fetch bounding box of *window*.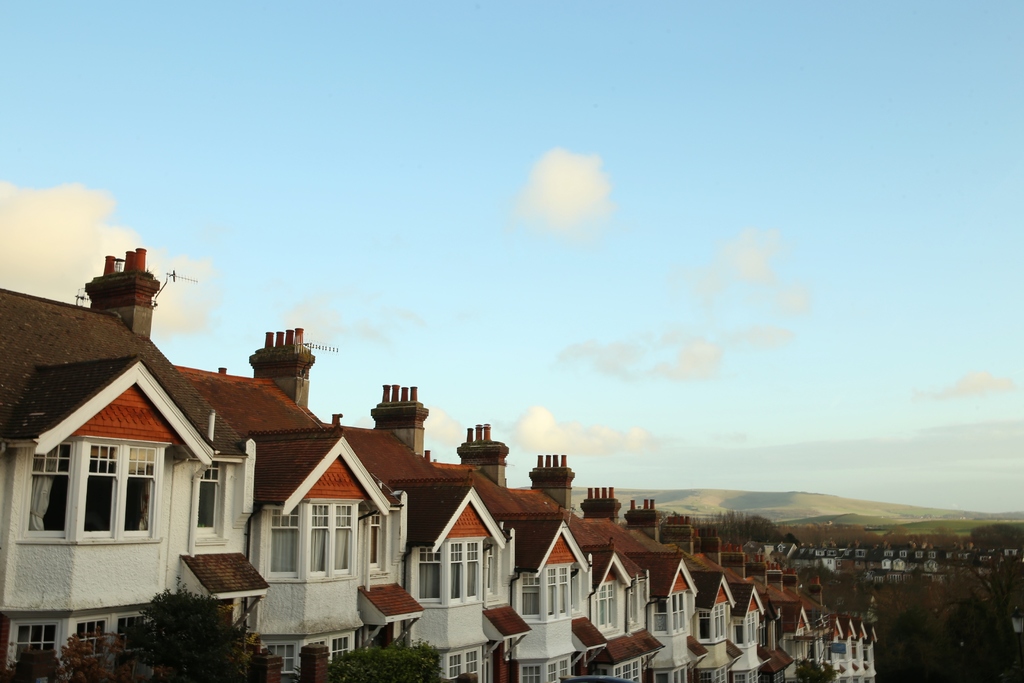
Bbox: {"x1": 656, "y1": 594, "x2": 687, "y2": 633}.
